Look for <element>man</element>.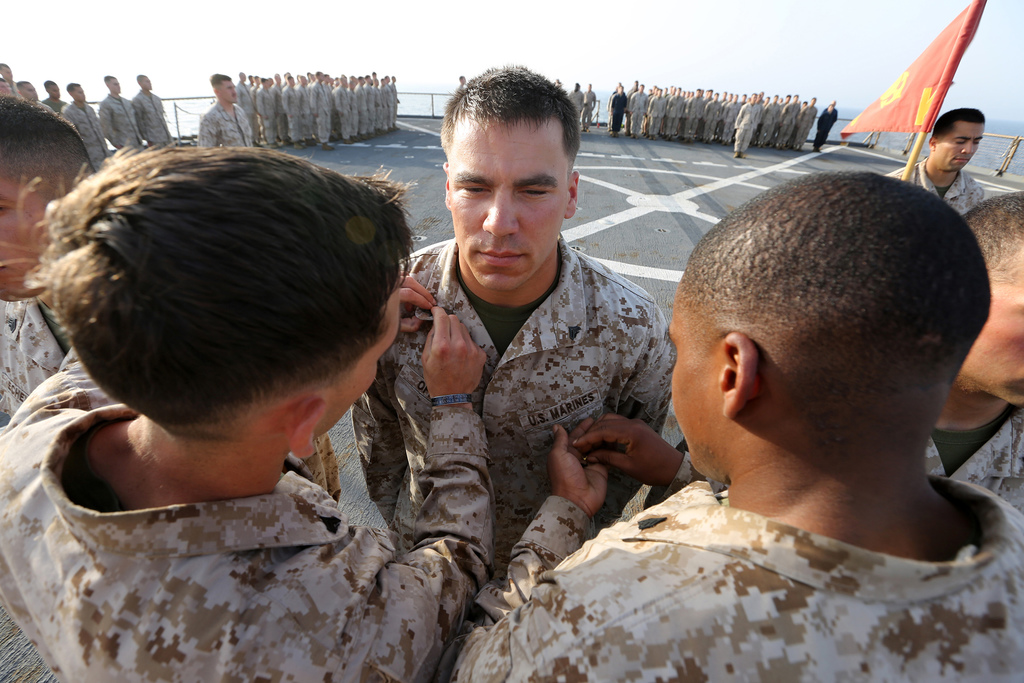
Found: l=570, t=80, r=586, b=121.
